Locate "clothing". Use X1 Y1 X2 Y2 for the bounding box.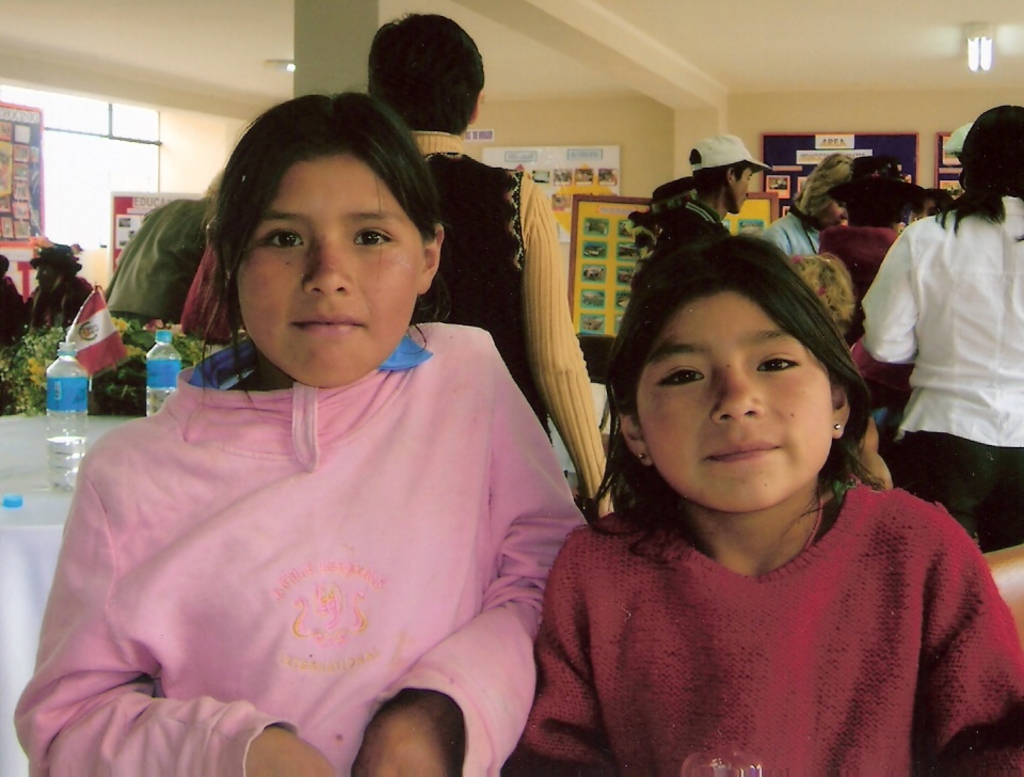
95 190 217 317.
